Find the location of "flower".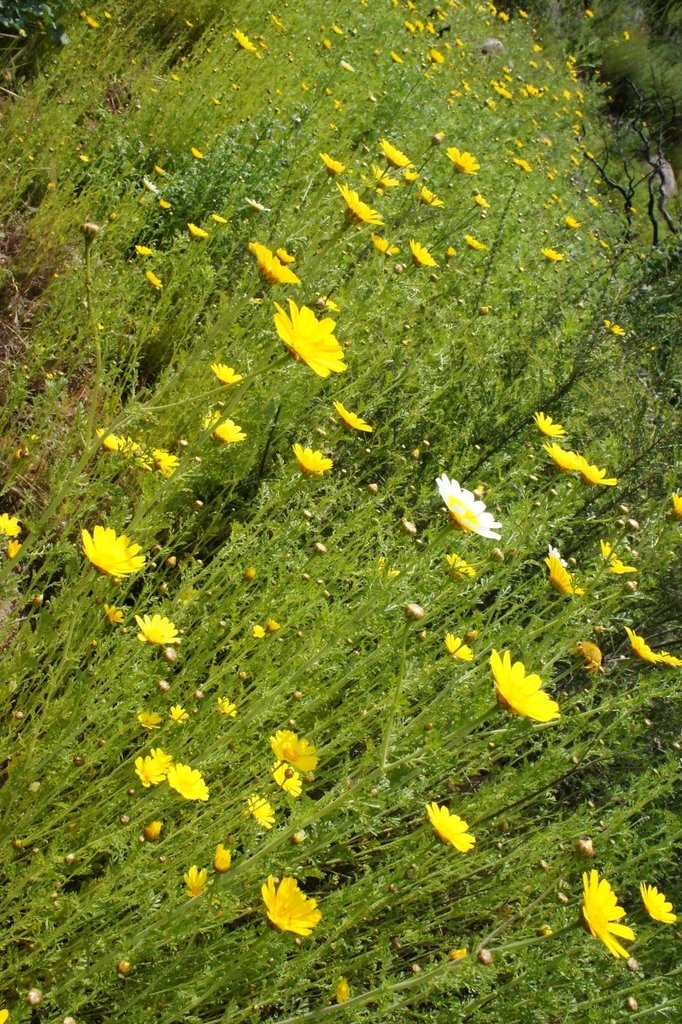
Location: bbox=[128, 444, 179, 481].
